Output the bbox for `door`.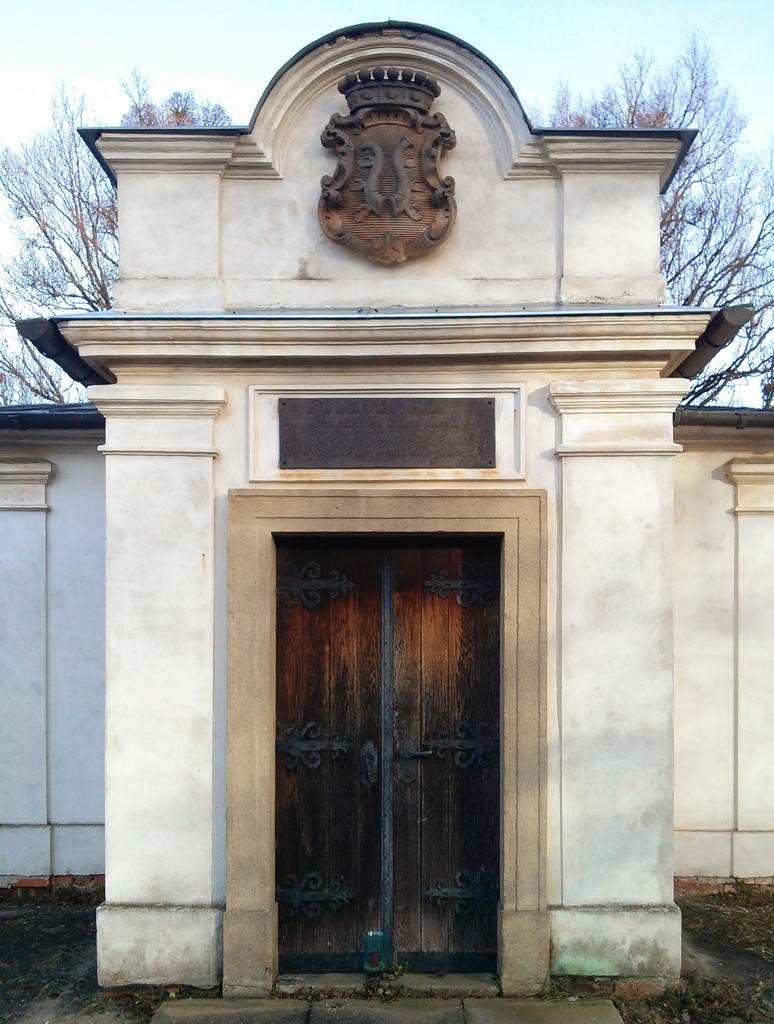
pyautogui.locateOnScreen(243, 435, 545, 1000).
